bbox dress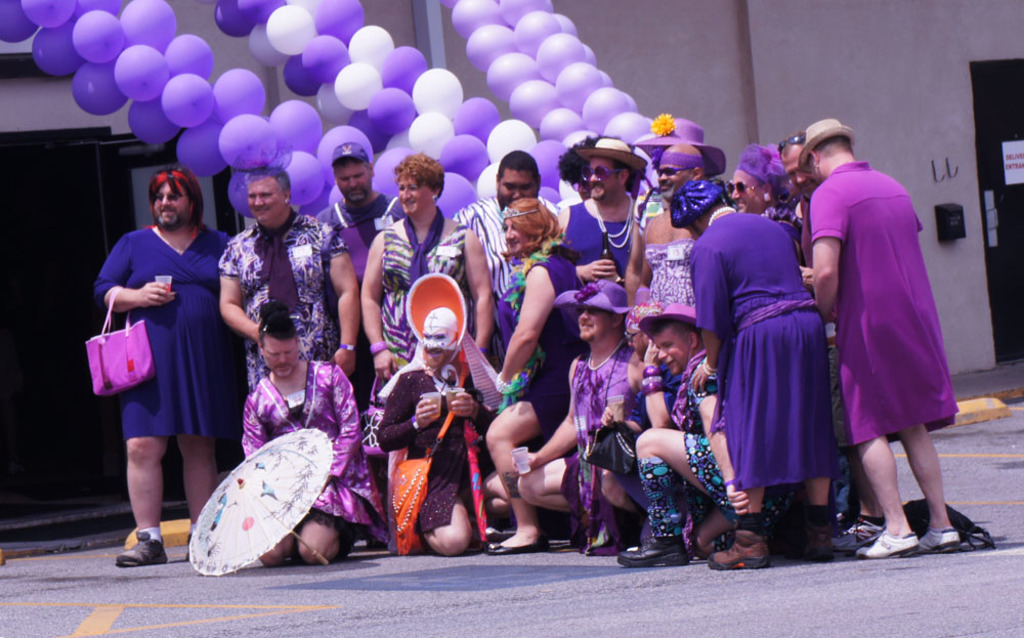
pyautogui.locateOnScreen(812, 158, 966, 456)
